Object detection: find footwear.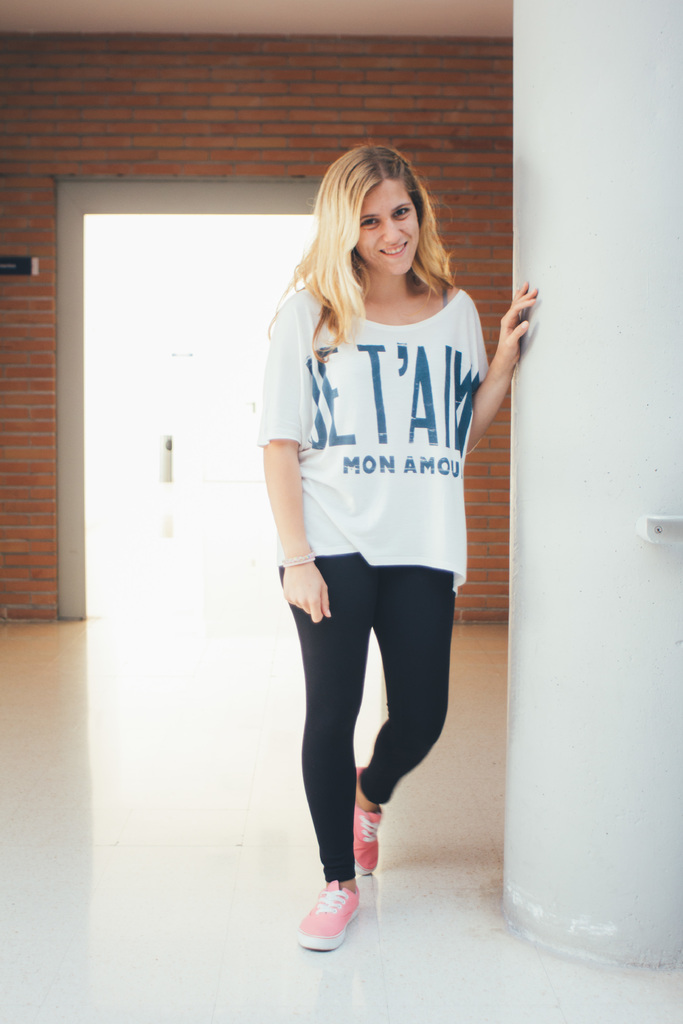
302:886:374:956.
